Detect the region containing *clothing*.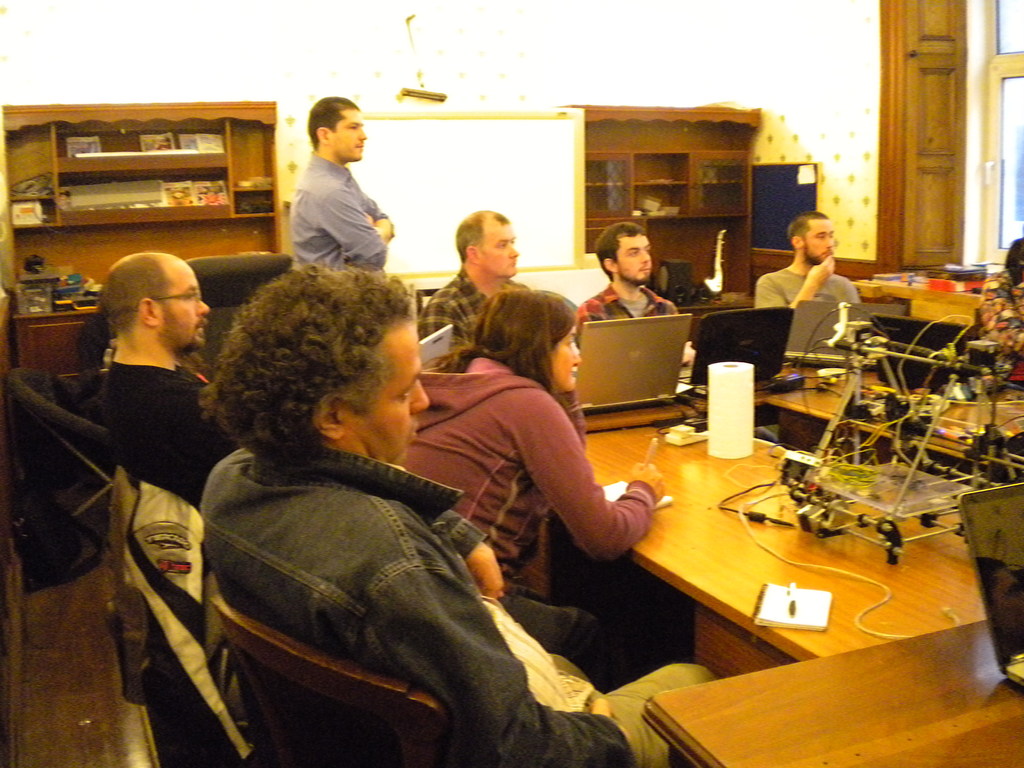
[x1=758, y1=252, x2=849, y2=312].
